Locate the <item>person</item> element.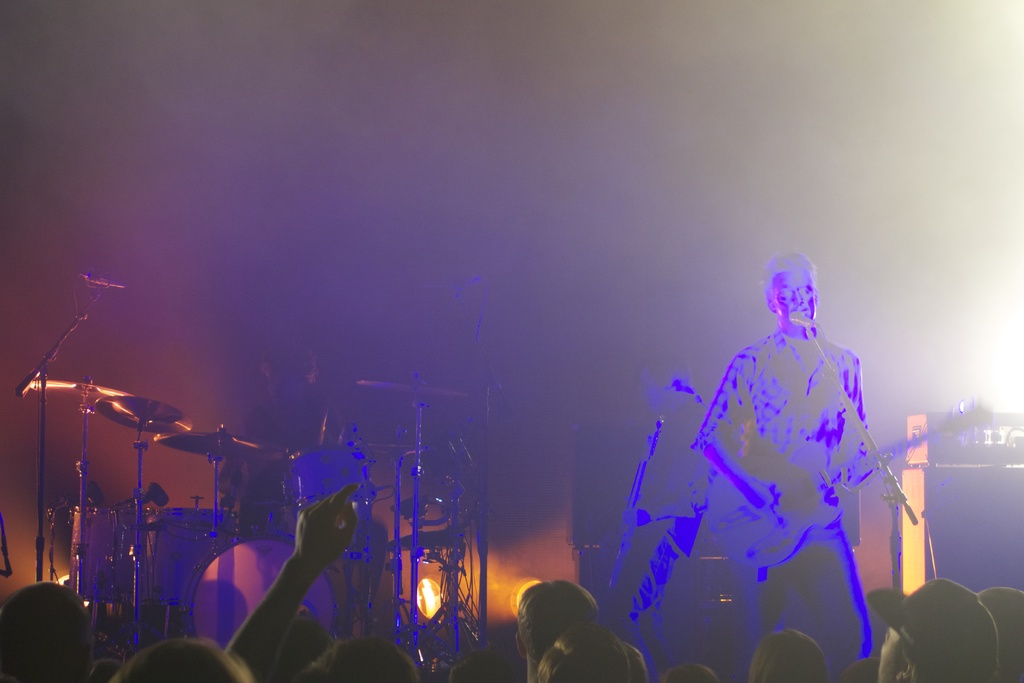
Element bbox: (274, 616, 330, 679).
